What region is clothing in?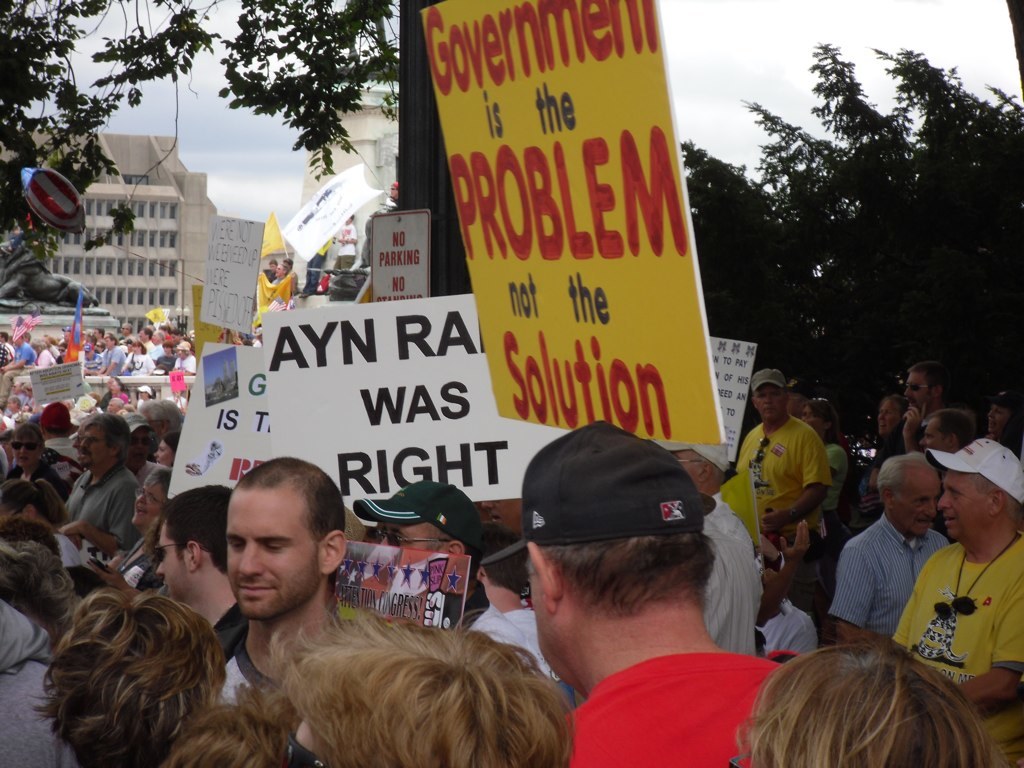
693/513/766/656.
